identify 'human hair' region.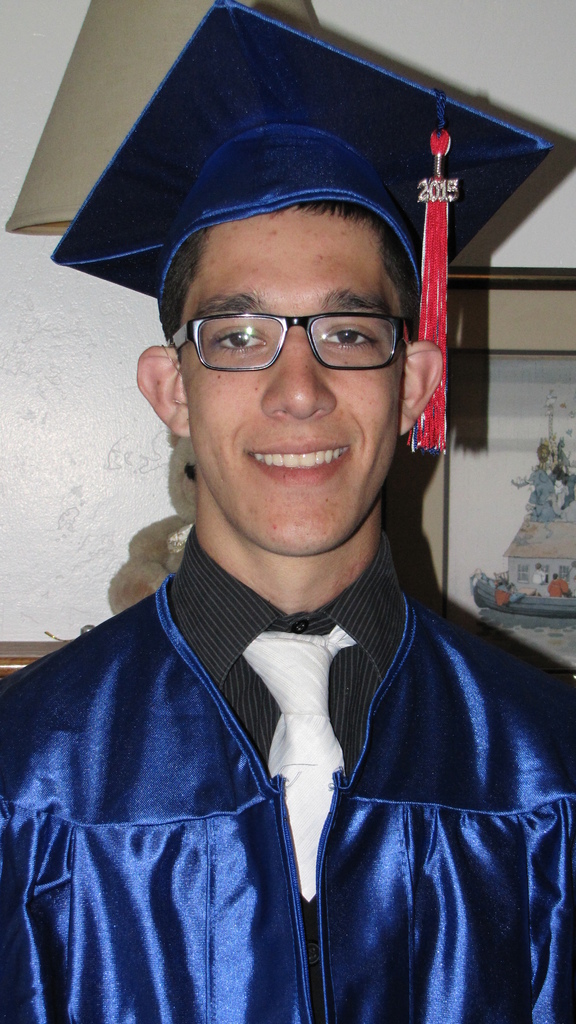
Region: bbox=(159, 200, 421, 365).
